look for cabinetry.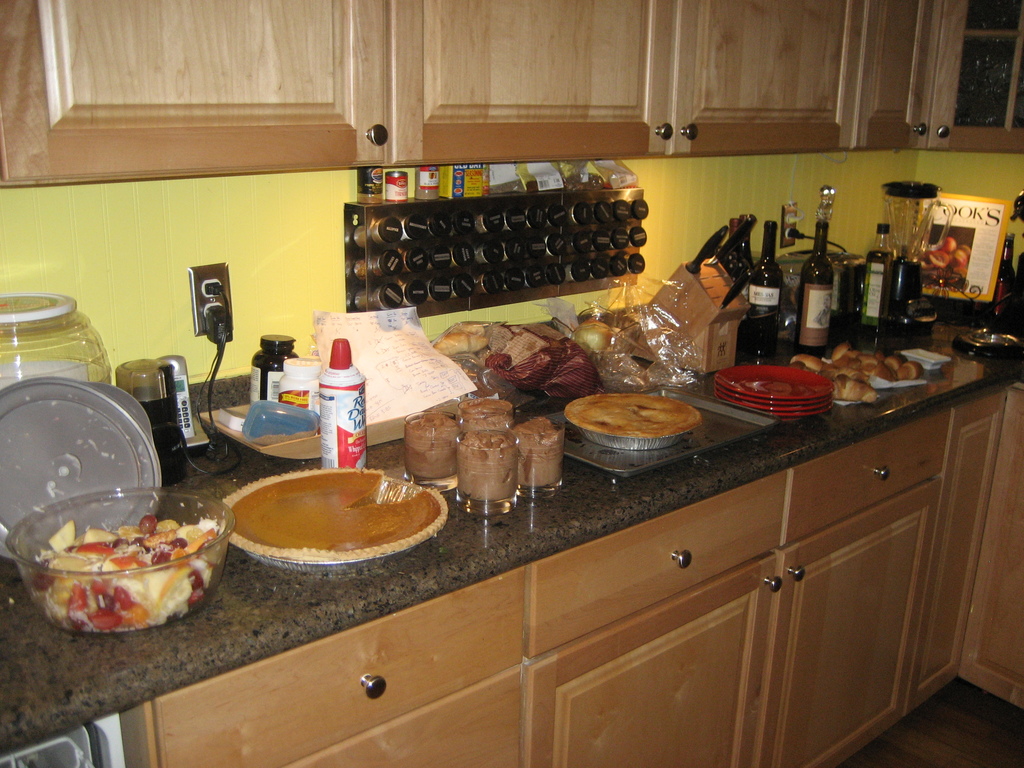
Found: rect(0, 0, 1022, 179).
